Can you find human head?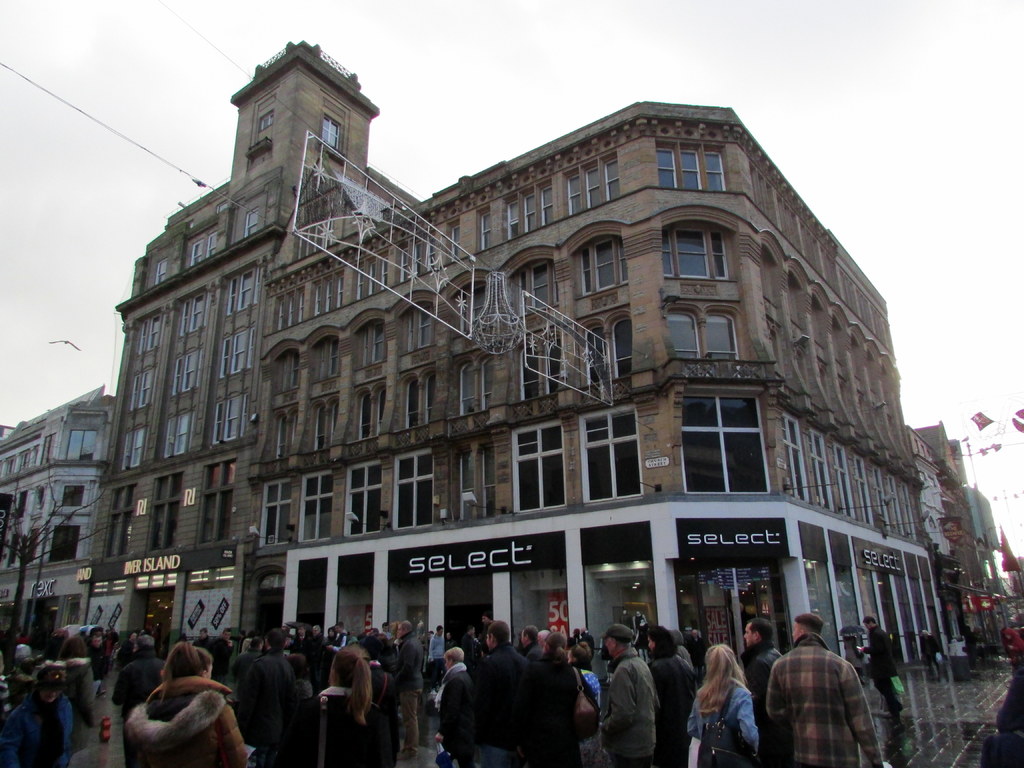
Yes, bounding box: [467, 625, 478, 638].
